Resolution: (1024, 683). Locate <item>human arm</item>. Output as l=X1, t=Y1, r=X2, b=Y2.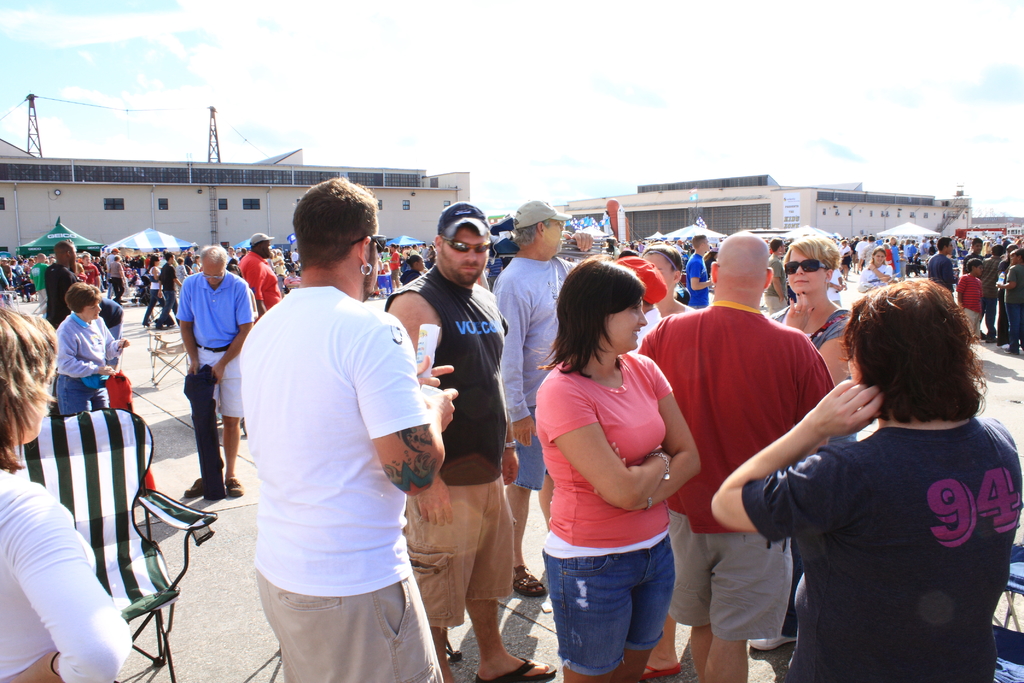
l=390, t=253, r=403, b=266.
